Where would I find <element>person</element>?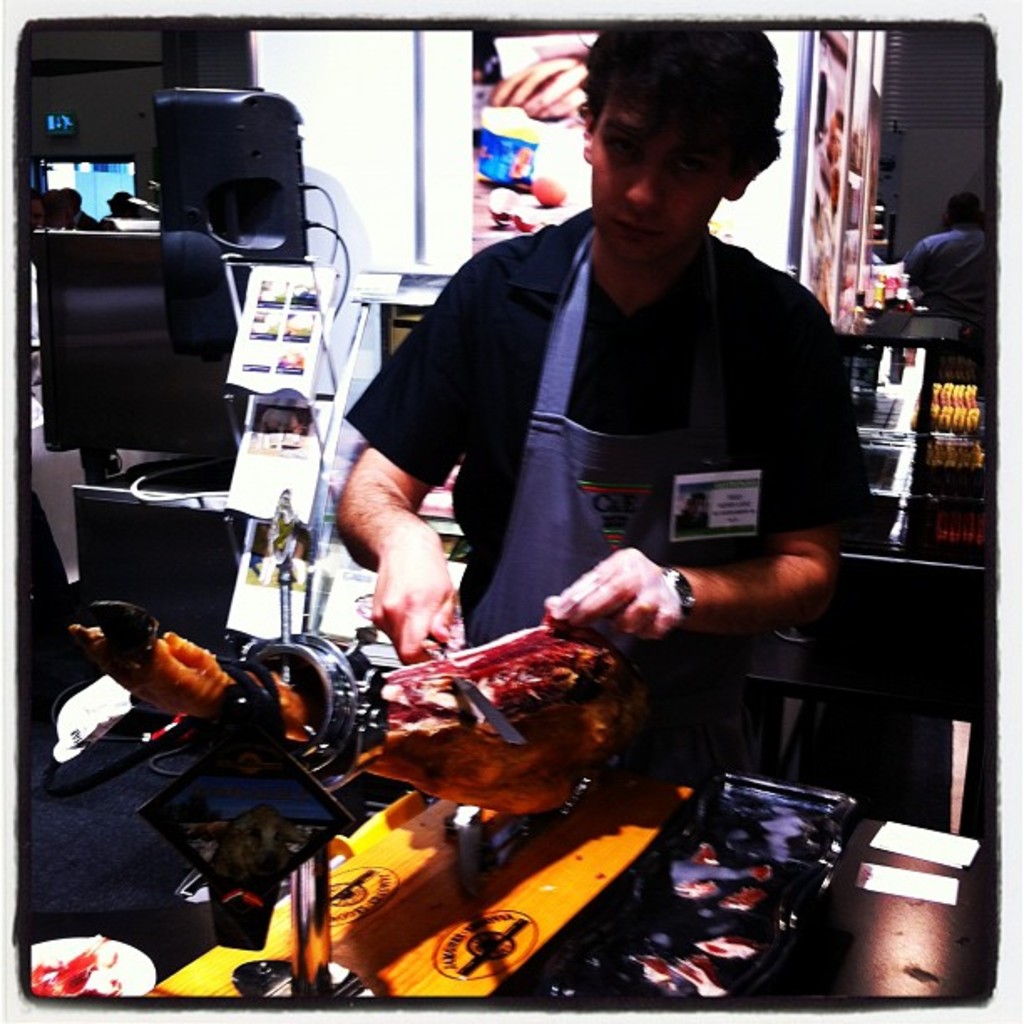
At (40, 182, 80, 231).
